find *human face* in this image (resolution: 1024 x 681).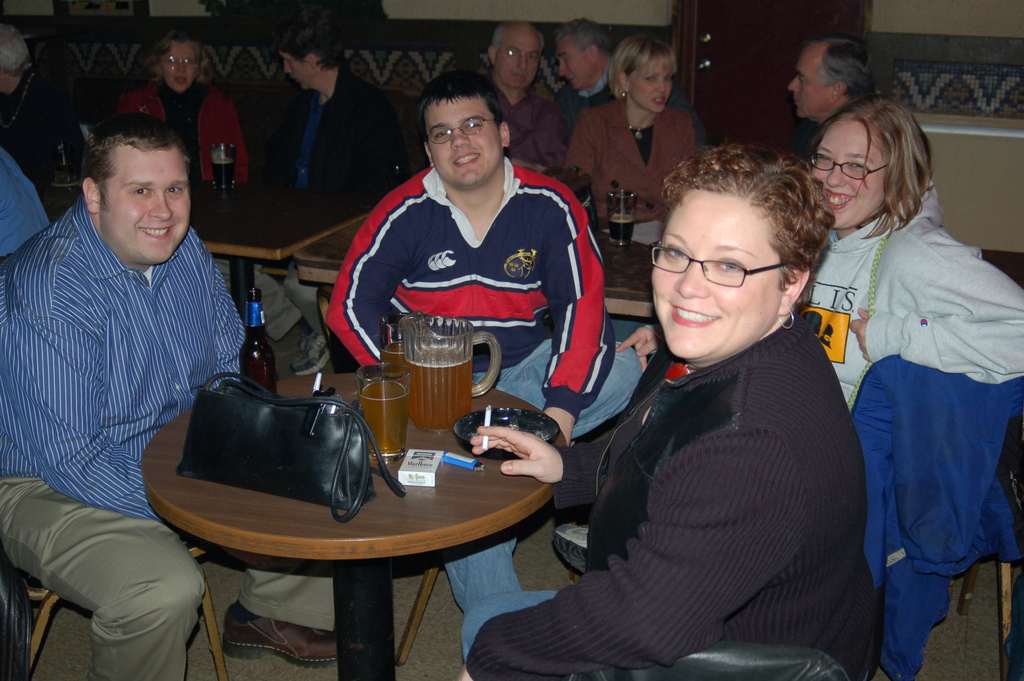
[163, 42, 200, 86].
